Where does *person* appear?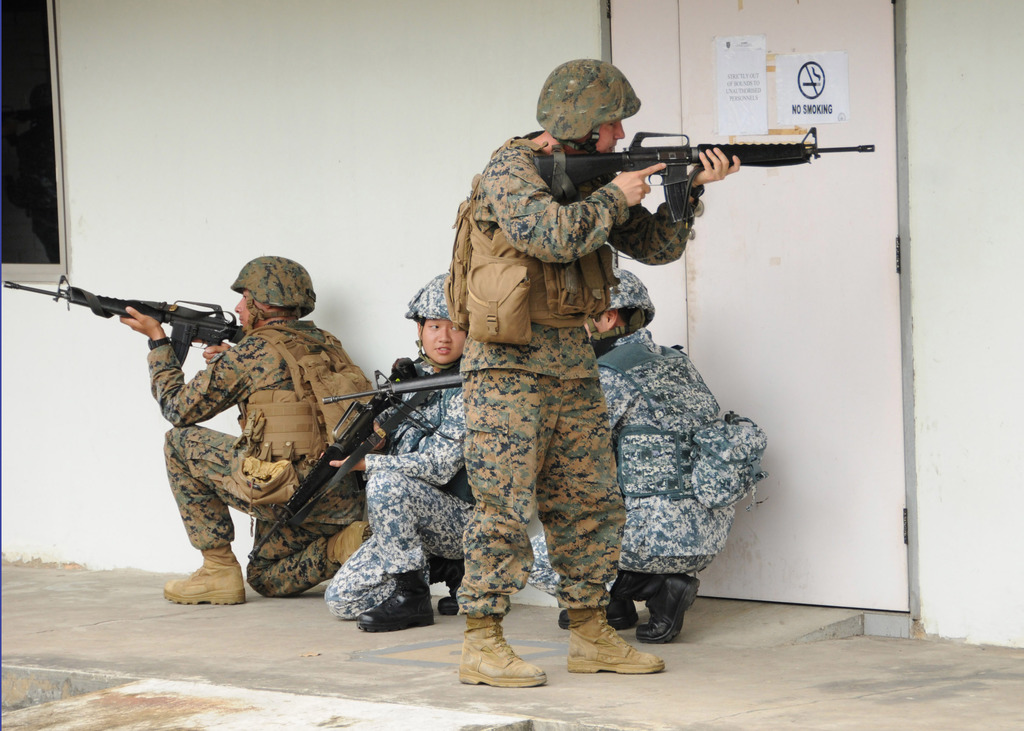
Appears at pyautogui.locateOnScreen(132, 254, 410, 637).
